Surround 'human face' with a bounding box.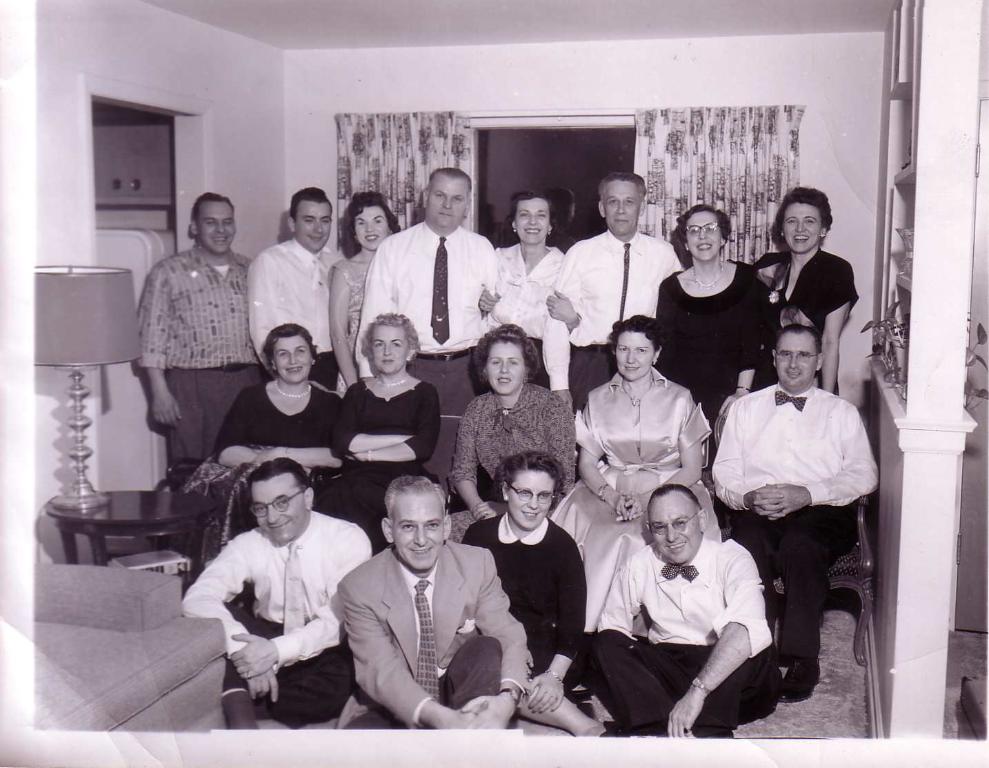
bbox=(270, 333, 315, 385).
